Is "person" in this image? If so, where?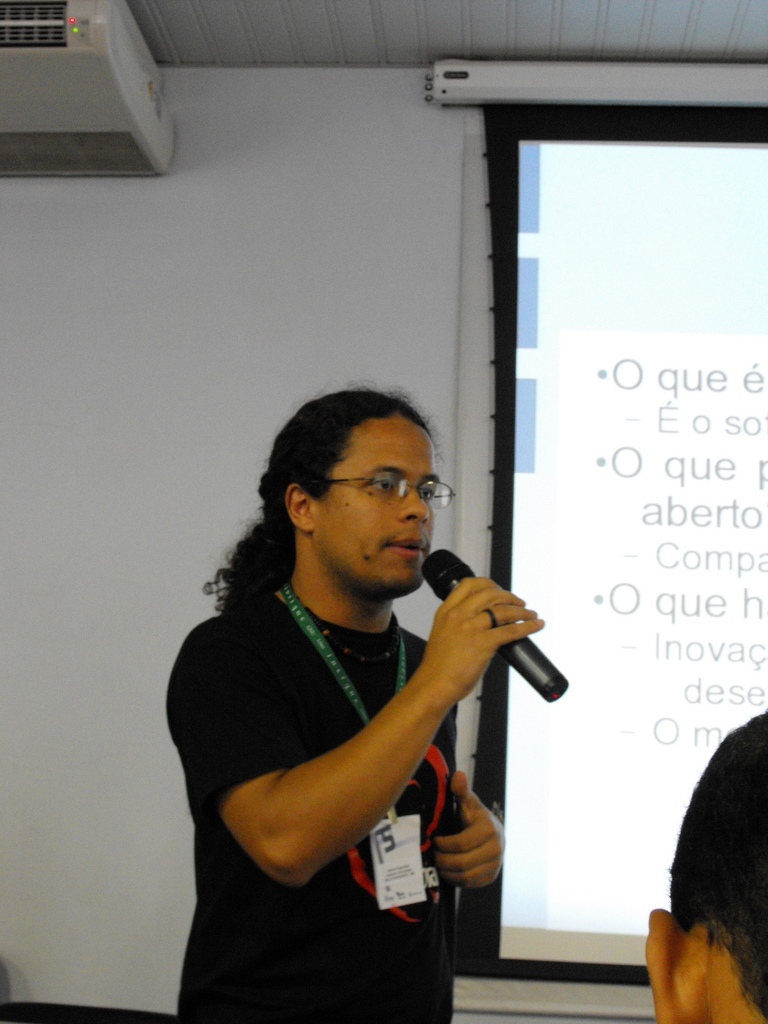
Yes, at Rect(161, 393, 546, 1023).
